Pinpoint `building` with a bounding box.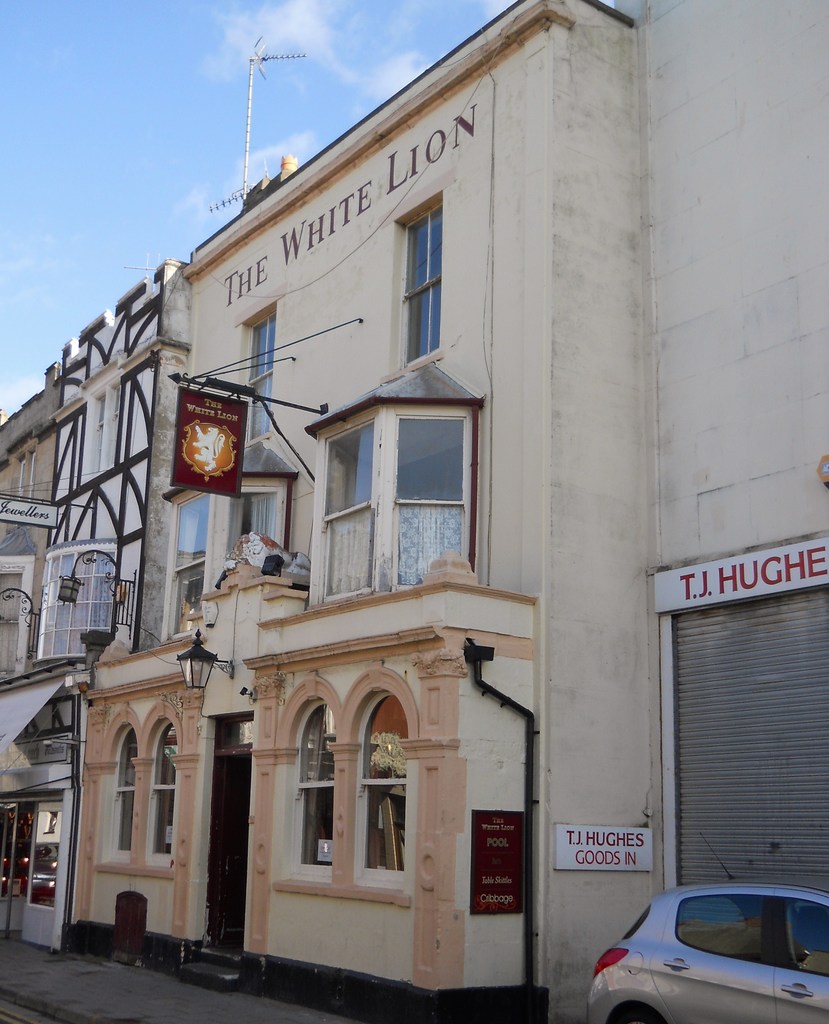
select_region(0, 357, 64, 686).
